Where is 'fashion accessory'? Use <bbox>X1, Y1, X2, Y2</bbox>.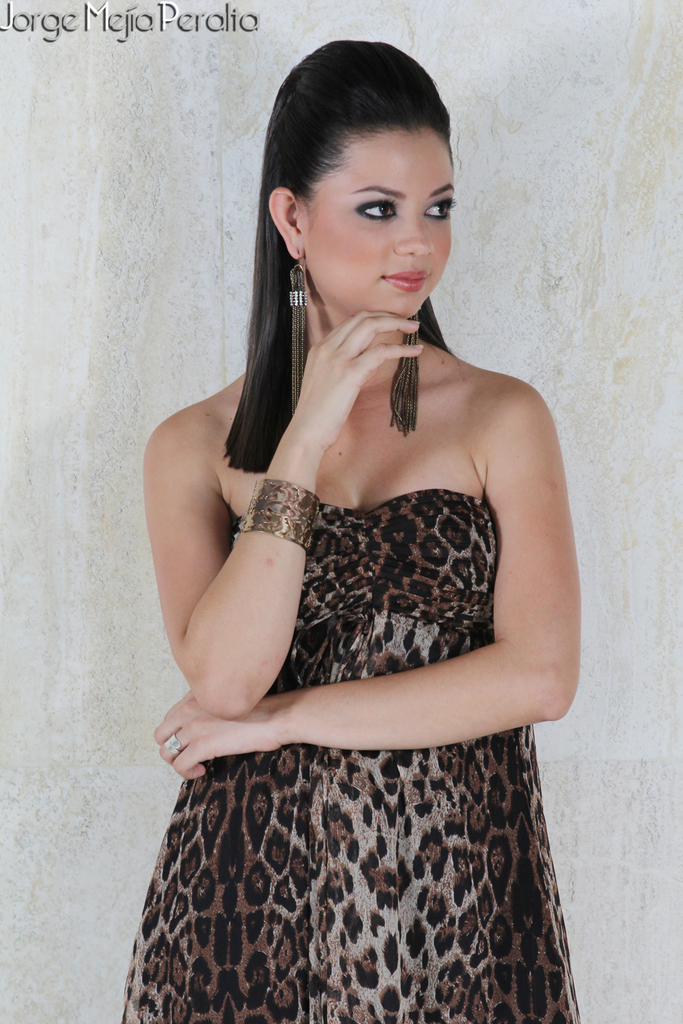
<bbox>230, 477, 321, 556</bbox>.
